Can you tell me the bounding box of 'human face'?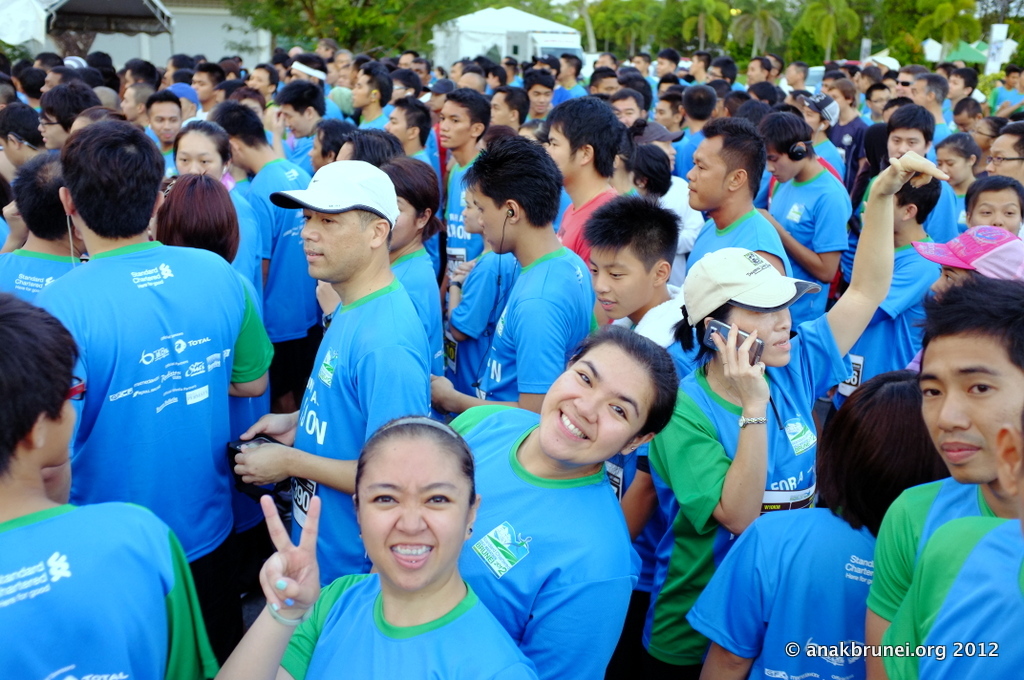
bbox=(41, 400, 78, 467).
